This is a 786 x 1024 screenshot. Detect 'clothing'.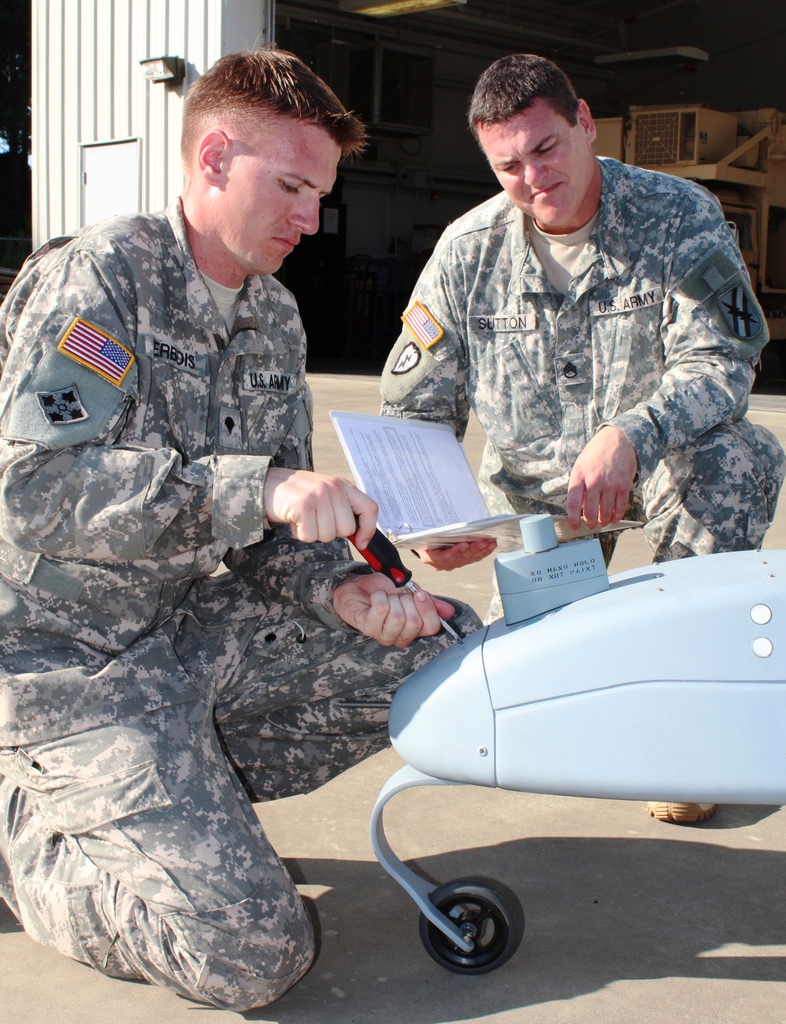
[left=383, top=146, right=783, bottom=583].
